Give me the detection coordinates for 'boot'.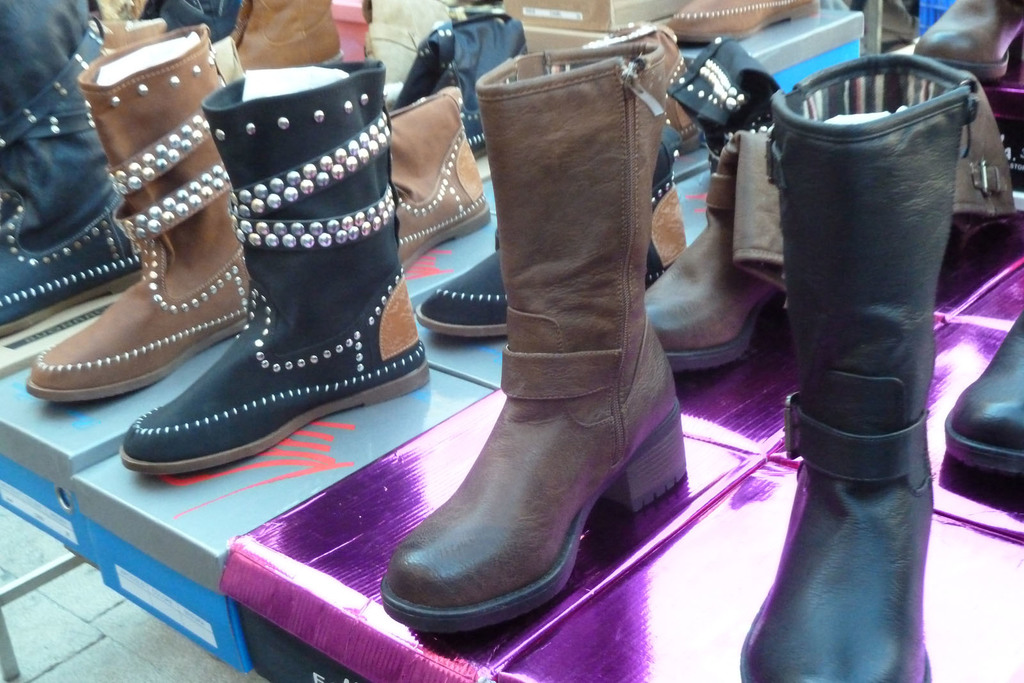
{"x1": 379, "y1": 45, "x2": 685, "y2": 632}.
